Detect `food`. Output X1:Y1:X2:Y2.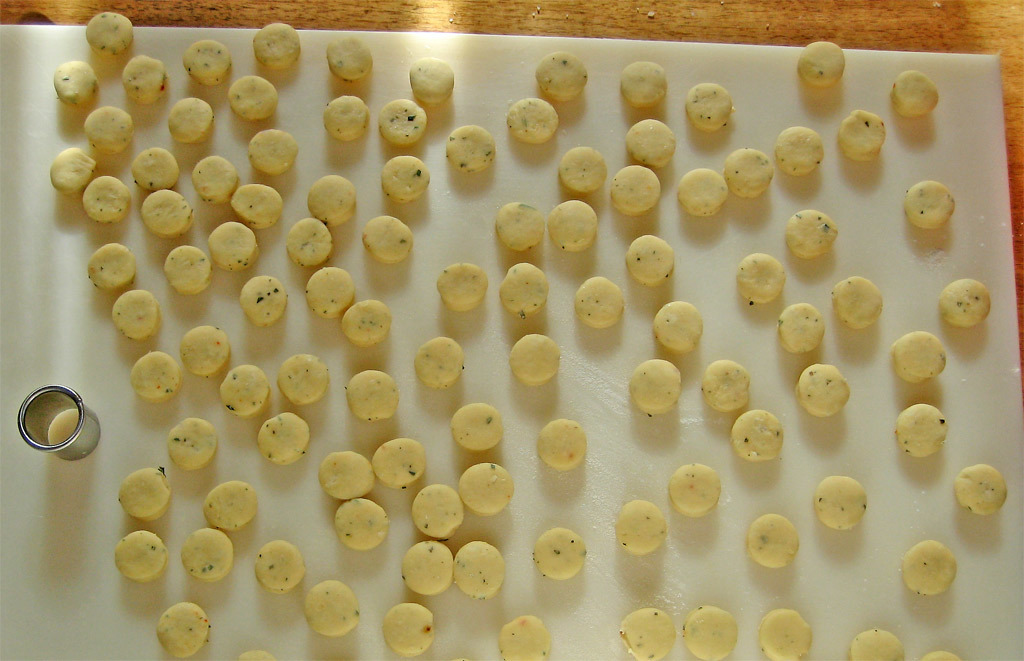
727:407:787:460.
